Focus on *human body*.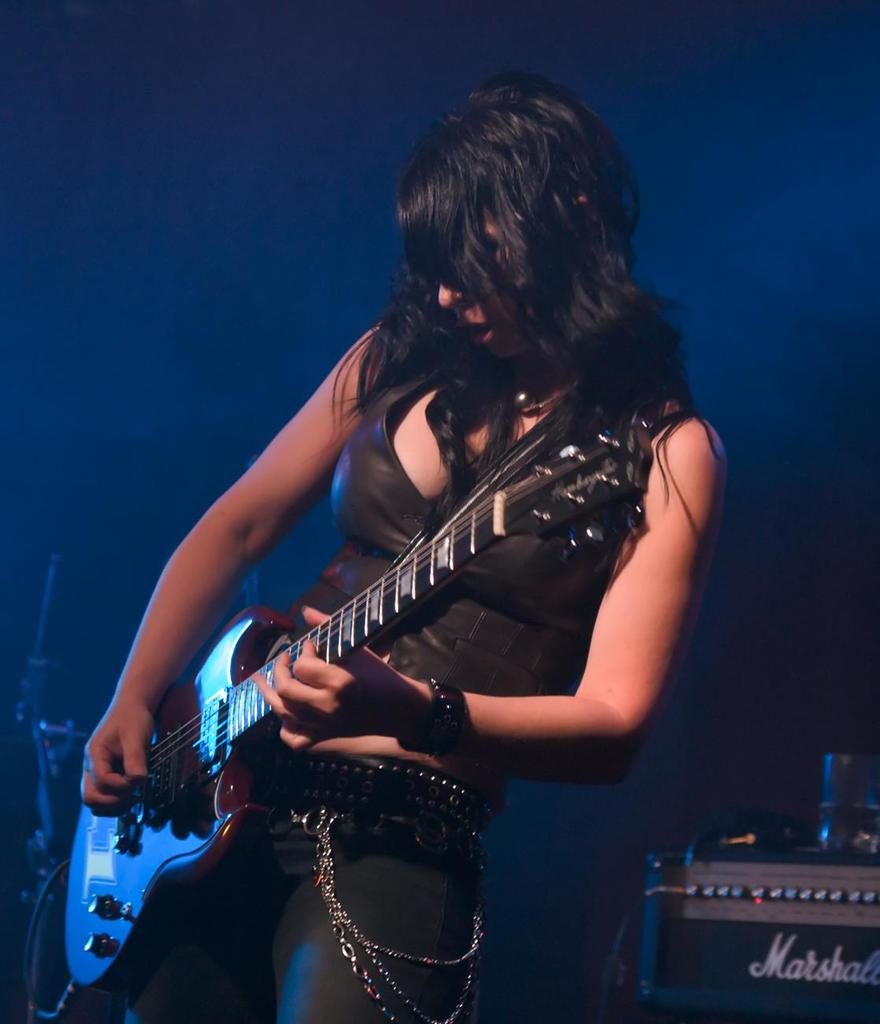
Focused at left=76, top=70, right=730, bottom=1023.
